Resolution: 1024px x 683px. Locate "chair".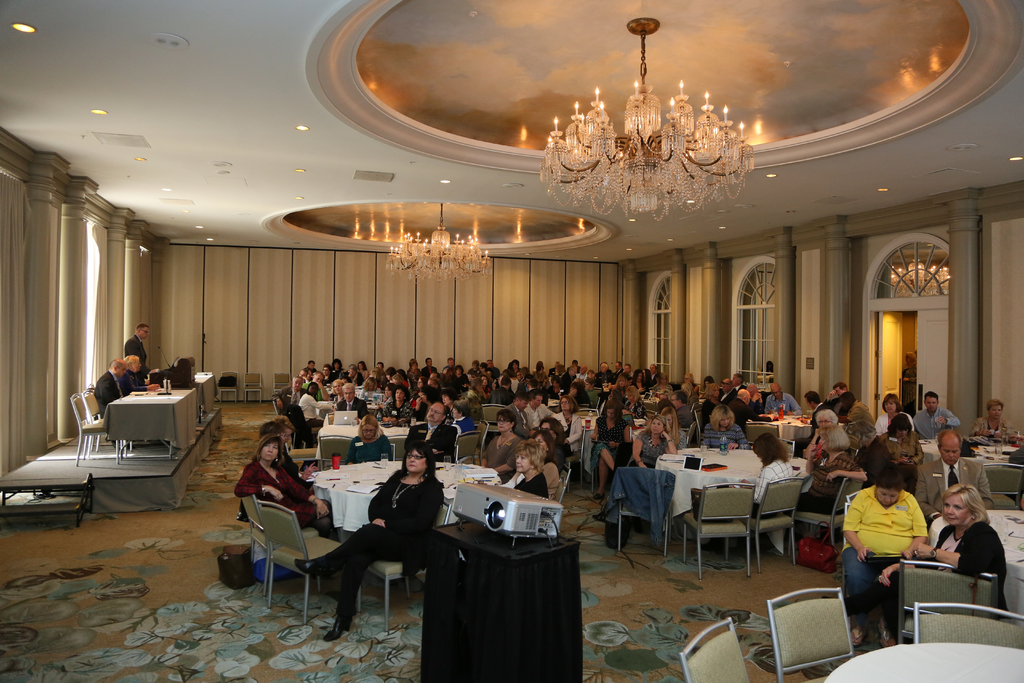
box=[797, 472, 870, 551].
